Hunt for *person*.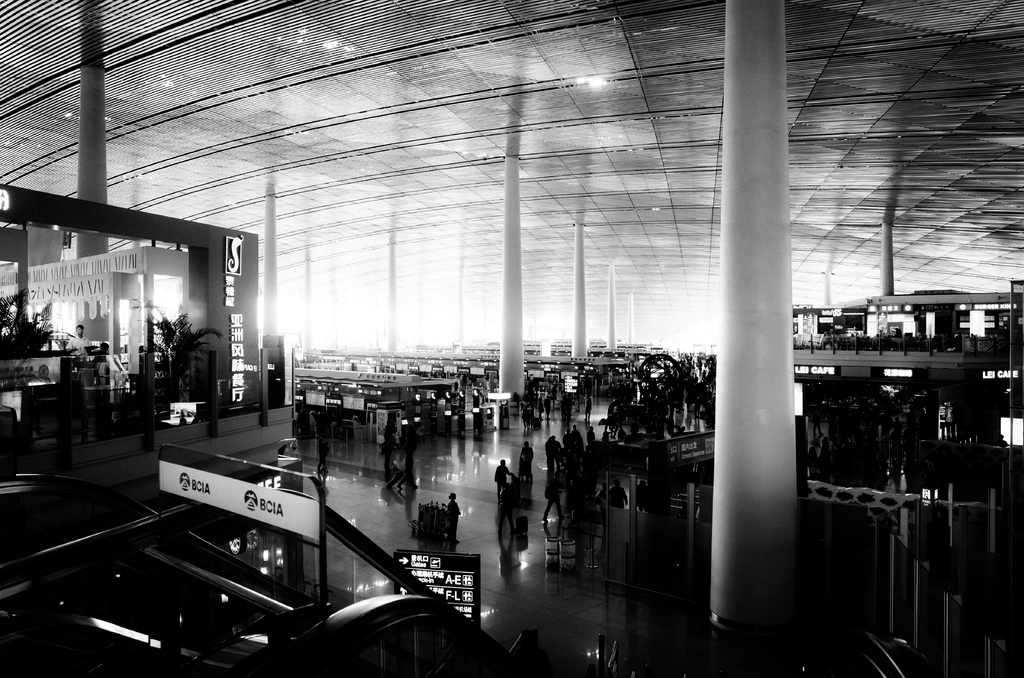
Hunted down at region(602, 428, 612, 441).
